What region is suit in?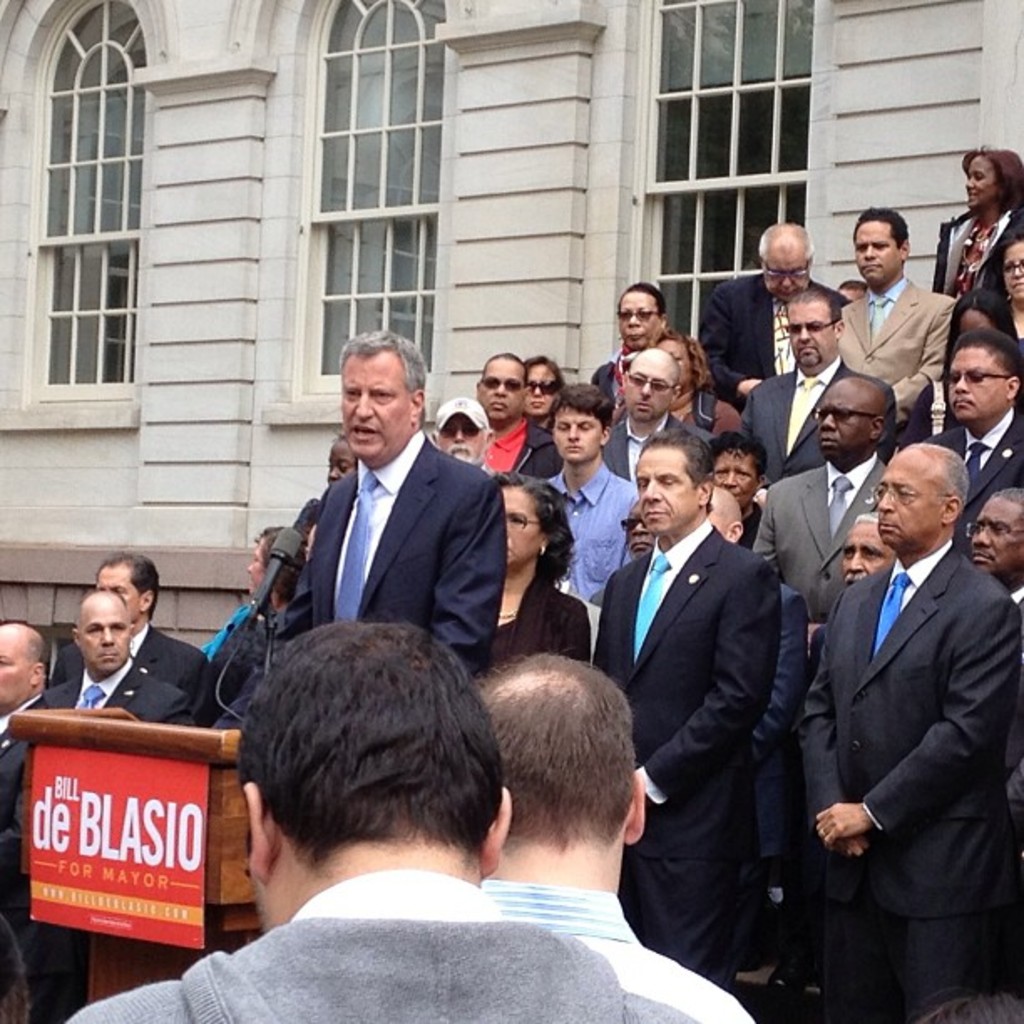
rect(842, 271, 959, 460).
